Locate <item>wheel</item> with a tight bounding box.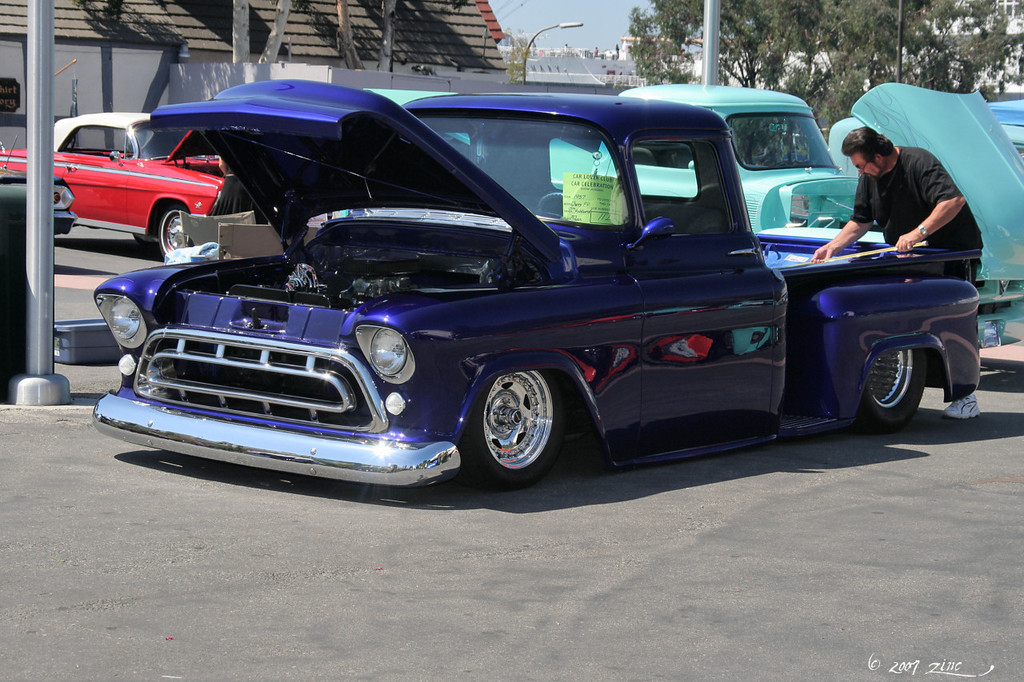
[left=535, top=190, right=562, bottom=214].
